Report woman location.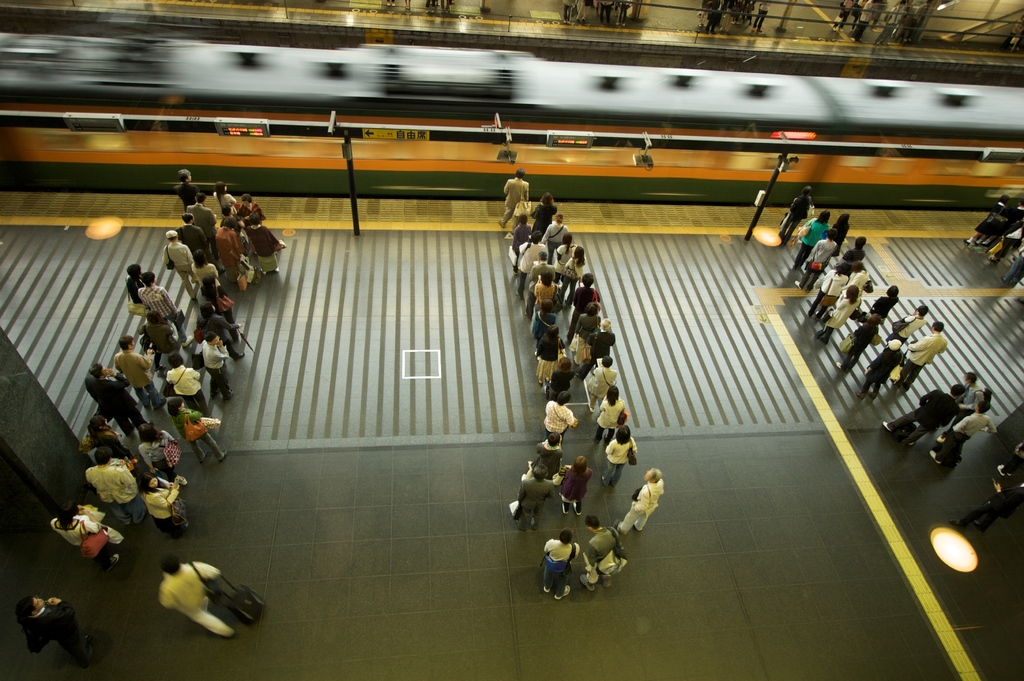
Report: bbox=[135, 472, 189, 545].
